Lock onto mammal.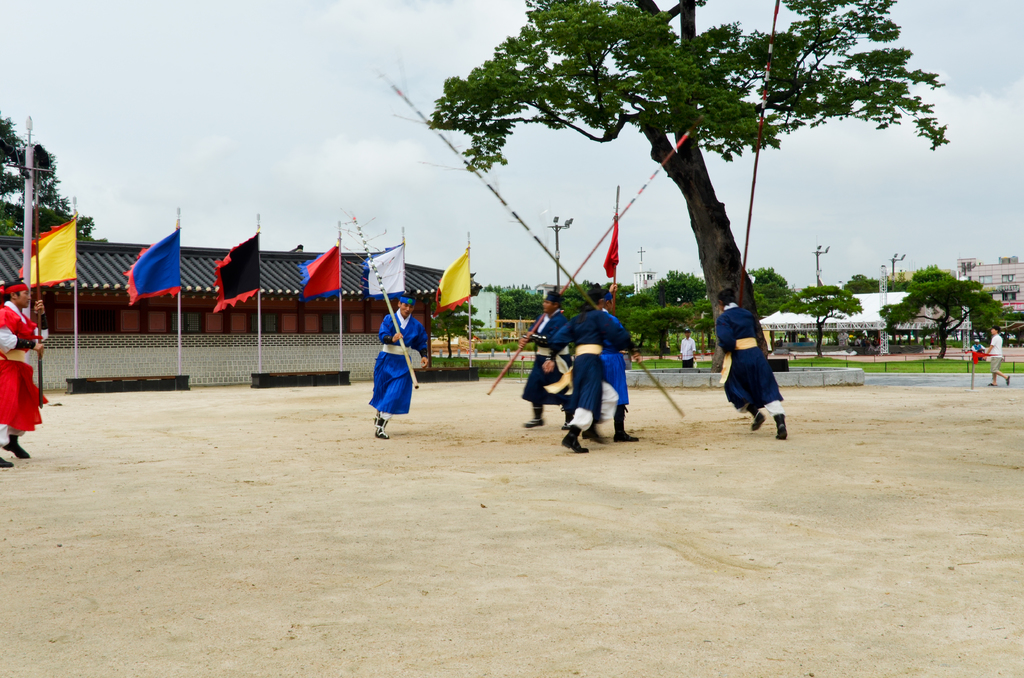
Locked: {"left": 516, "top": 295, "right": 568, "bottom": 424}.
